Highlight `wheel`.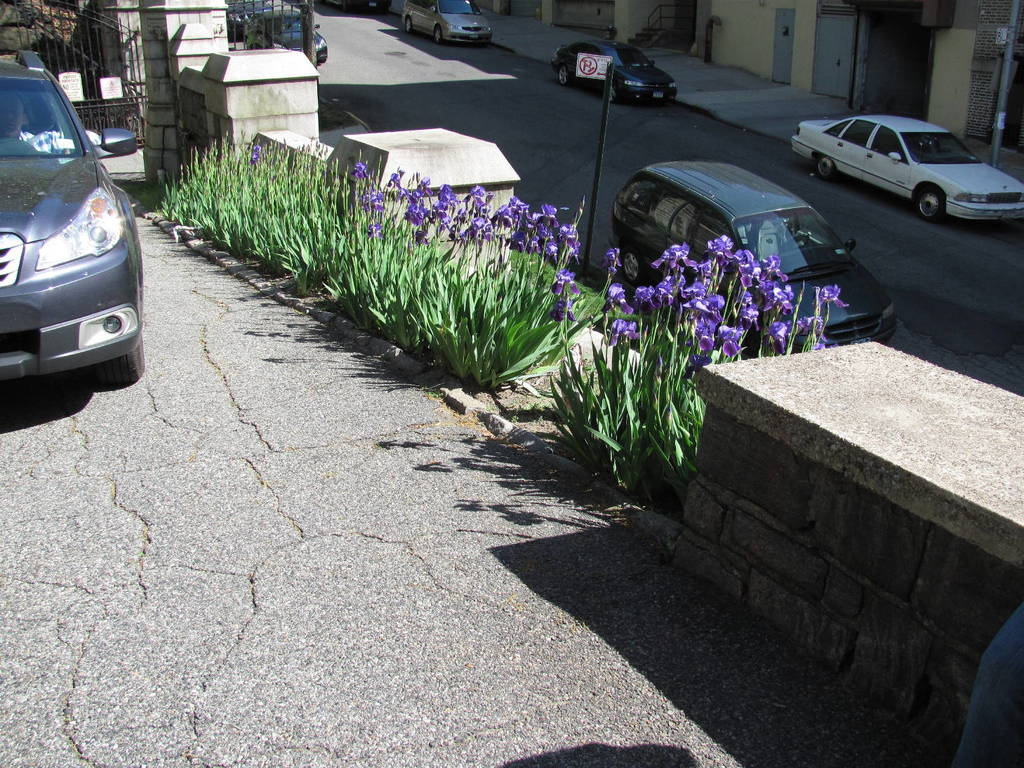
Highlighted region: [left=98, top=340, right=148, bottom=390].
